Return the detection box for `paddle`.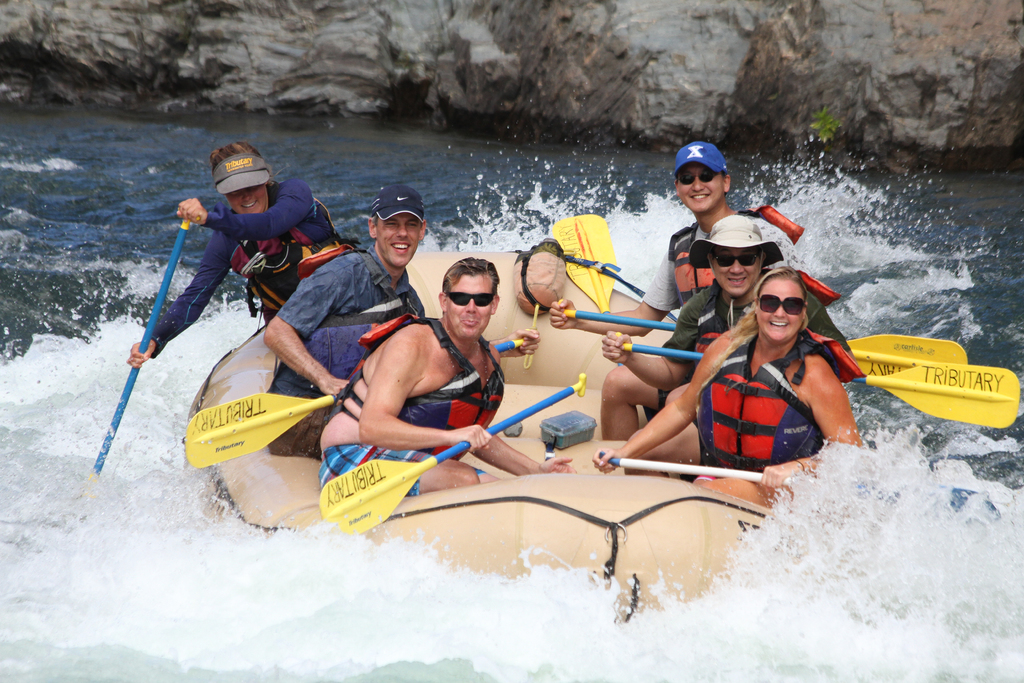
Rect(561, 308, 968, 377).
